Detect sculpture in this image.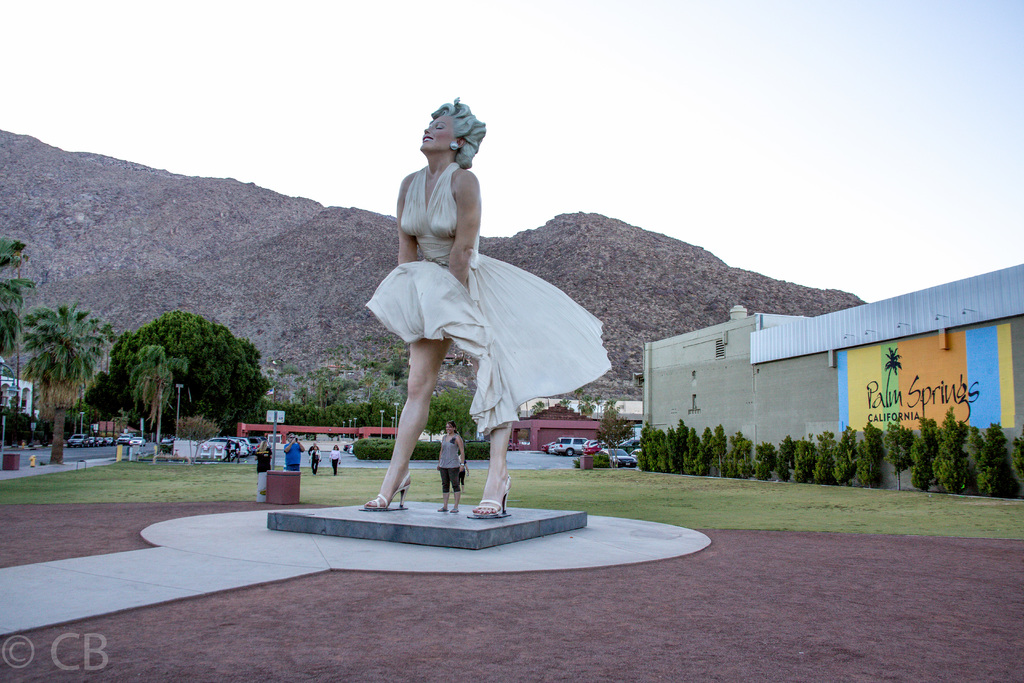
Detection: 361:91:610:520.
